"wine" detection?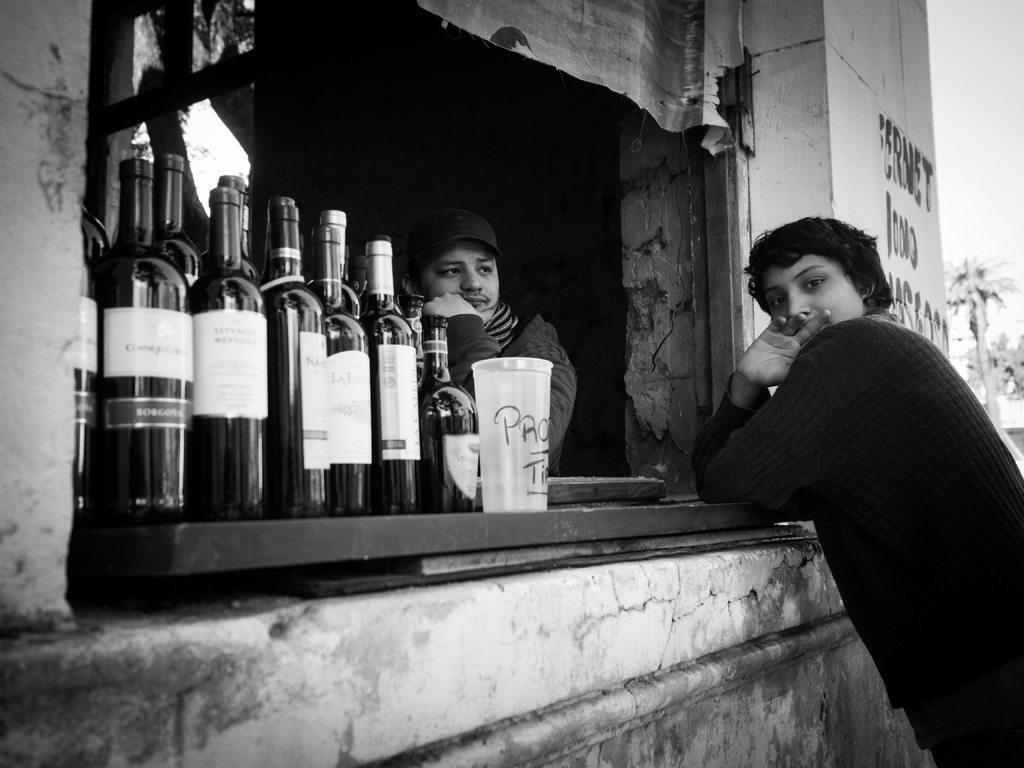
rect(355, 224, 417, 506)
